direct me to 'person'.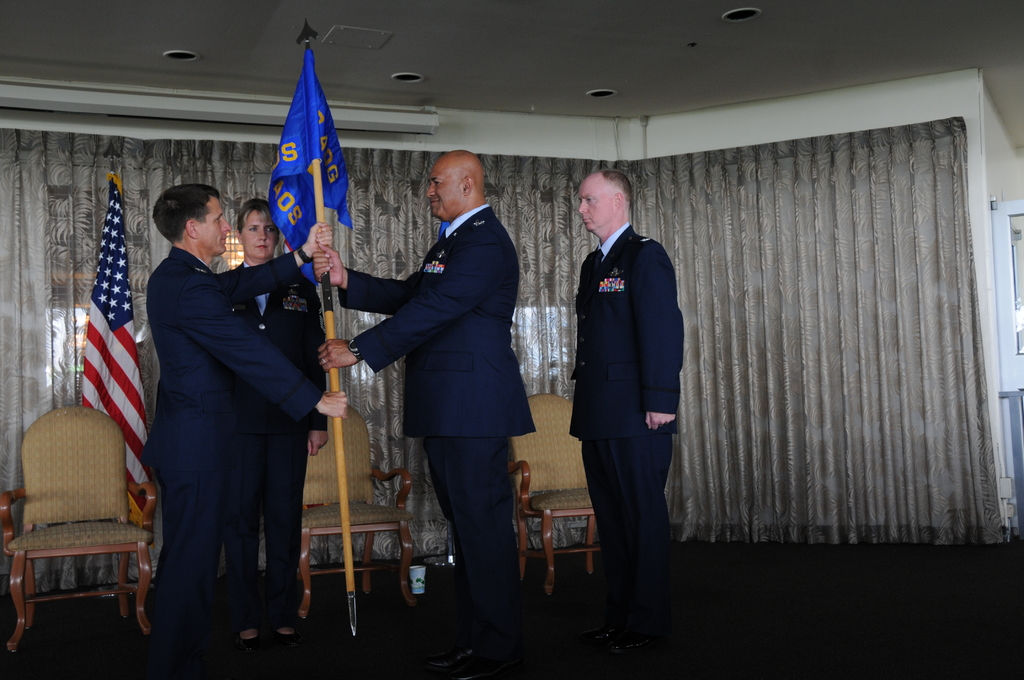
Direction: (562, 154, 701, 635).
